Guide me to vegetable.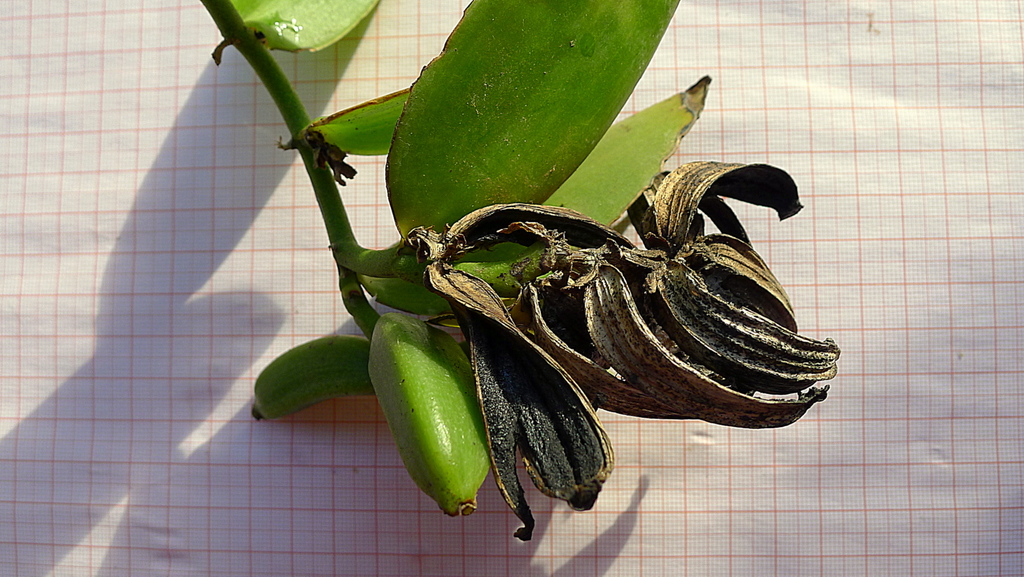
Guidance: 368 313 495 512.
